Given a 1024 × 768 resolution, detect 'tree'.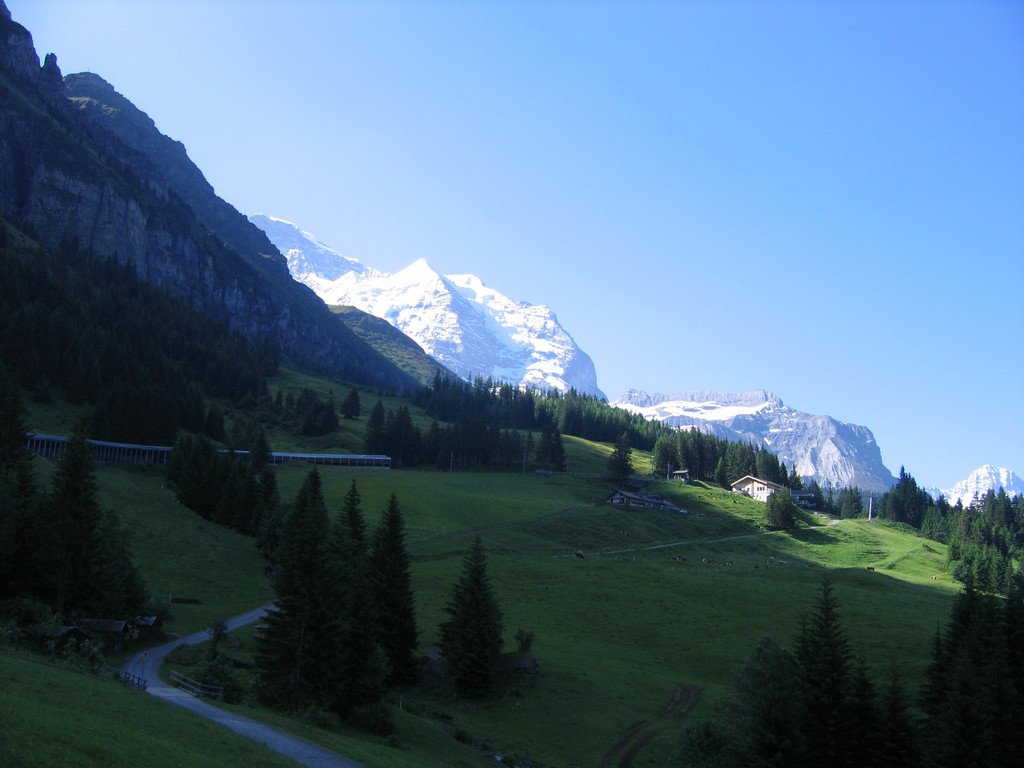
[433,537,506,694].
